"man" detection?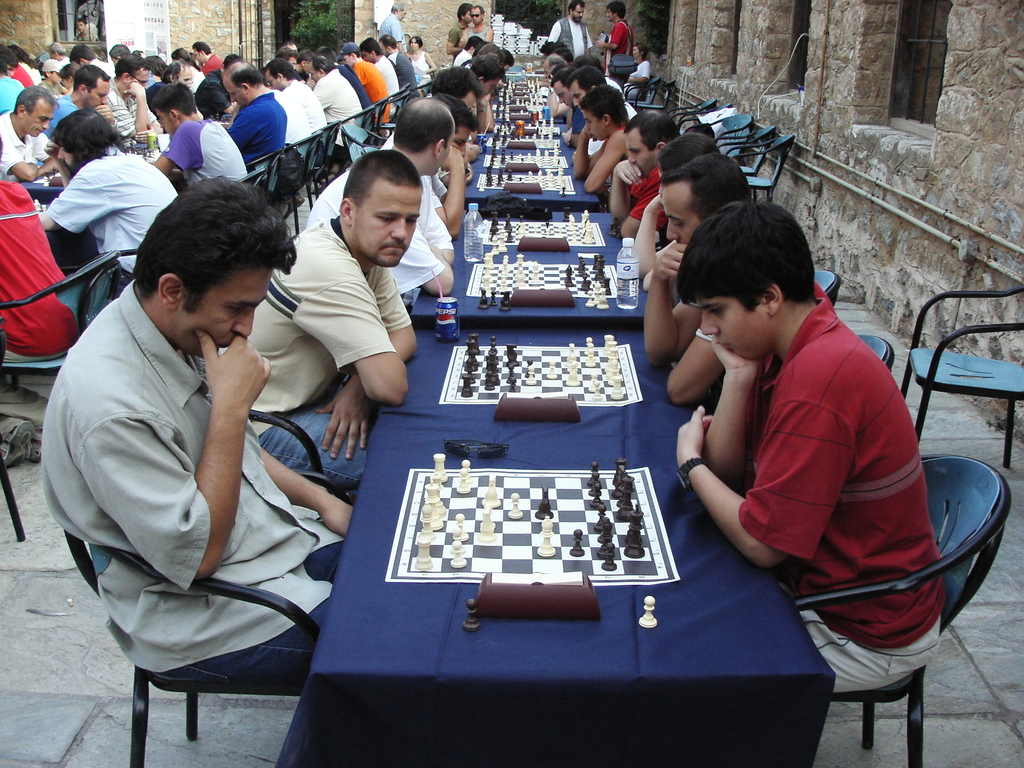
[99,42,152,158]
